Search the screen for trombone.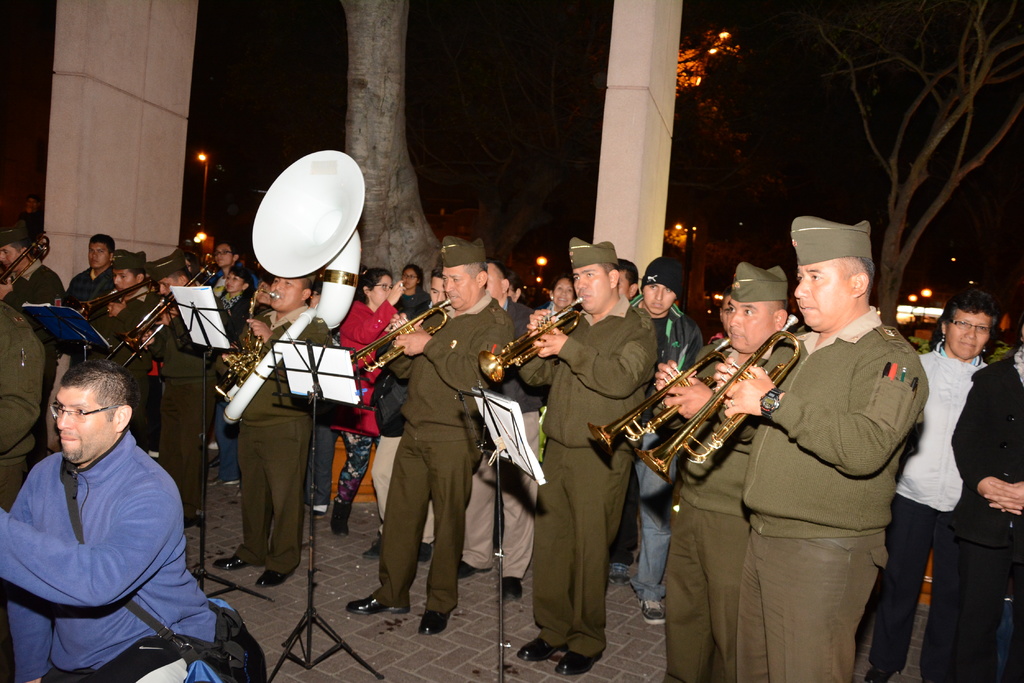
Found at 628:331:794:475.
